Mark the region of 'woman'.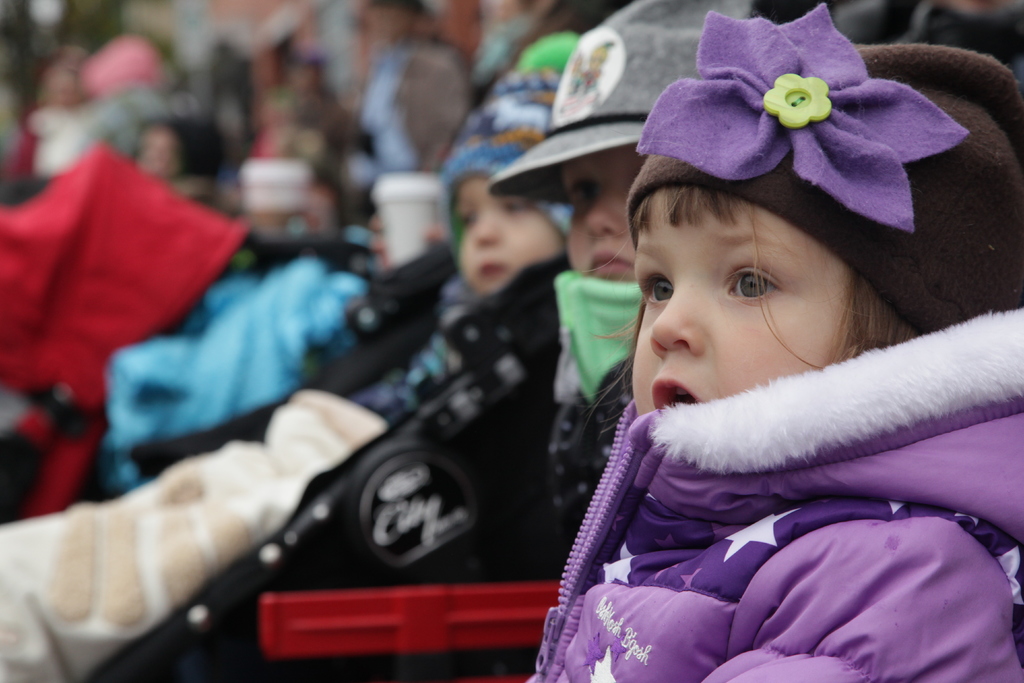
Region: Rect(514, 43, 1012, 671).
